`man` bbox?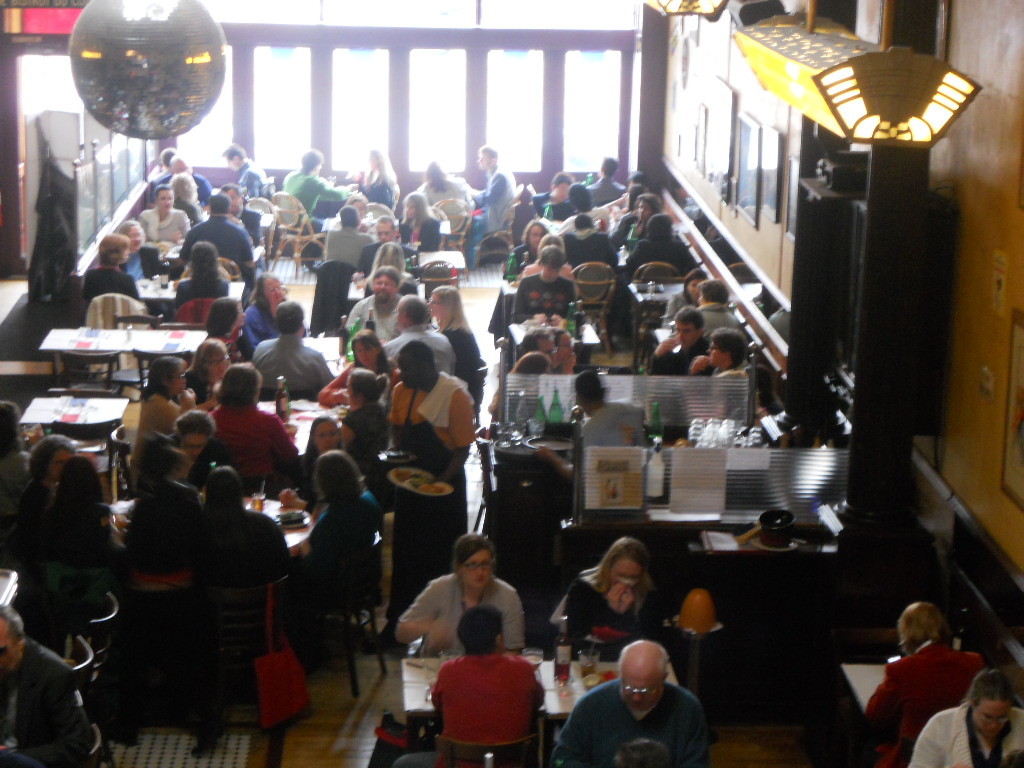
(x1=372, y1=295, x2=461, y2=371)
